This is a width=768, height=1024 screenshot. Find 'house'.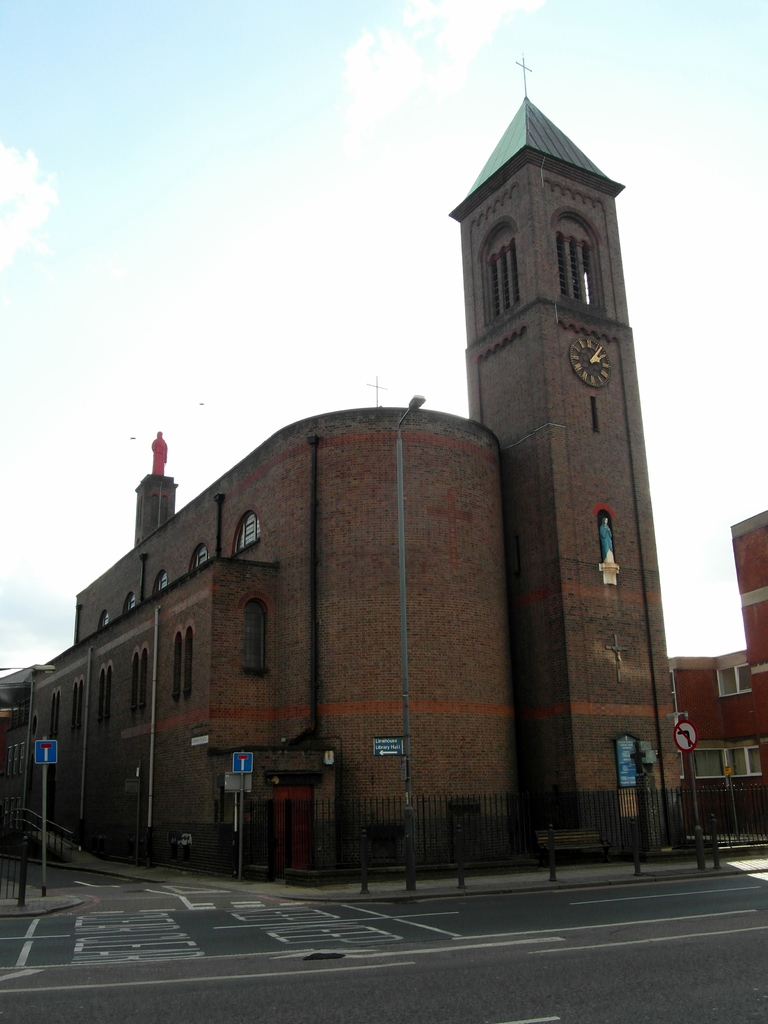
Bounding box: [0, 664, 52, 843].
